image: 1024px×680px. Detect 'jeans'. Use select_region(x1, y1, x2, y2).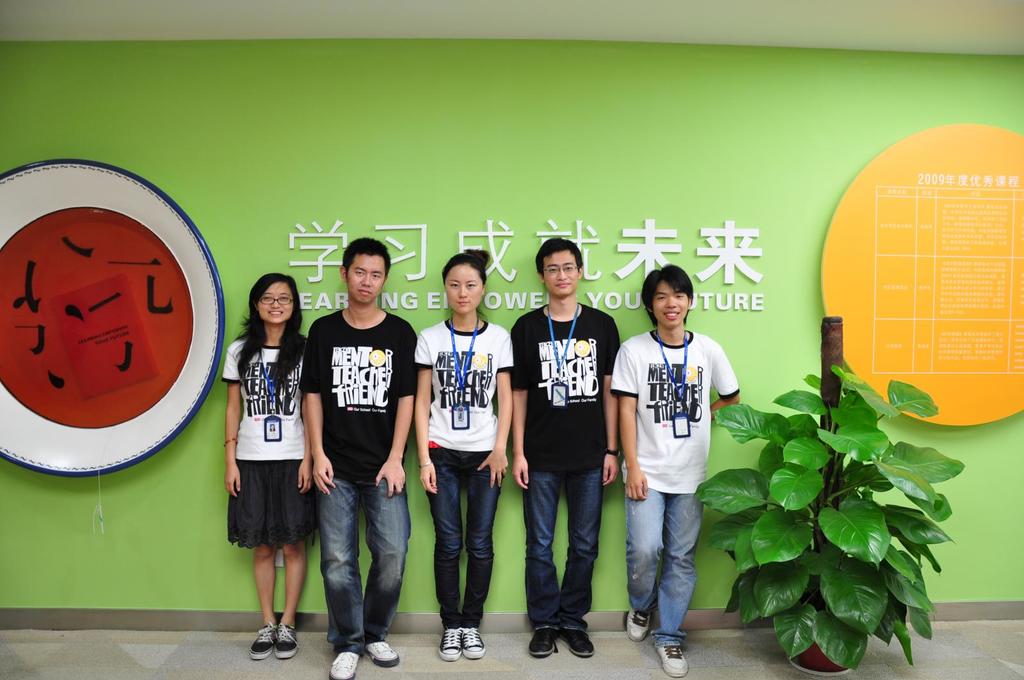
select_region(426, 450, 498, 630).
